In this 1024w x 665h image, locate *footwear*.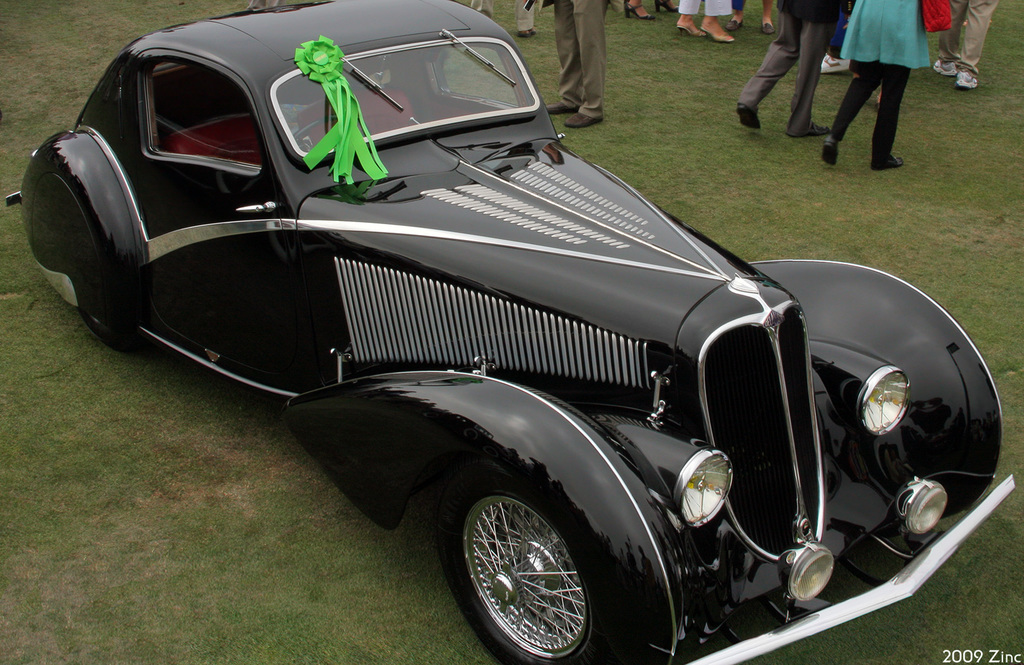
Bounding box: <box>934,62,959,76</box>.
